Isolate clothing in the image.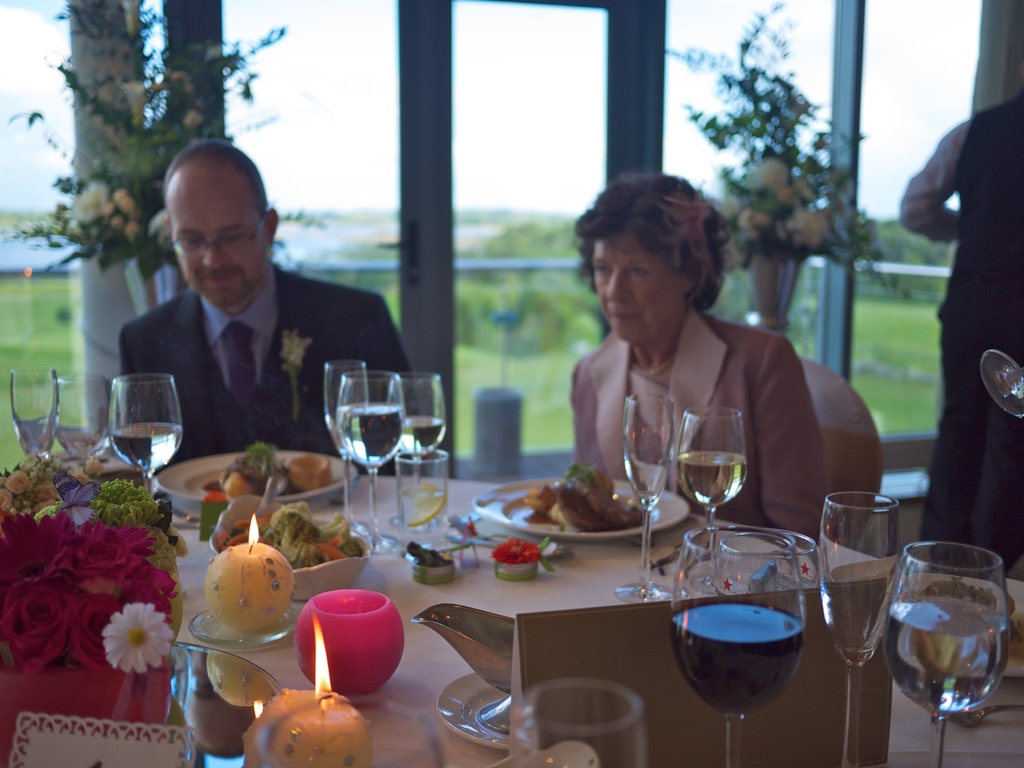
Isolated region: [x1=122, y1=266, x2=432, y2=470].
